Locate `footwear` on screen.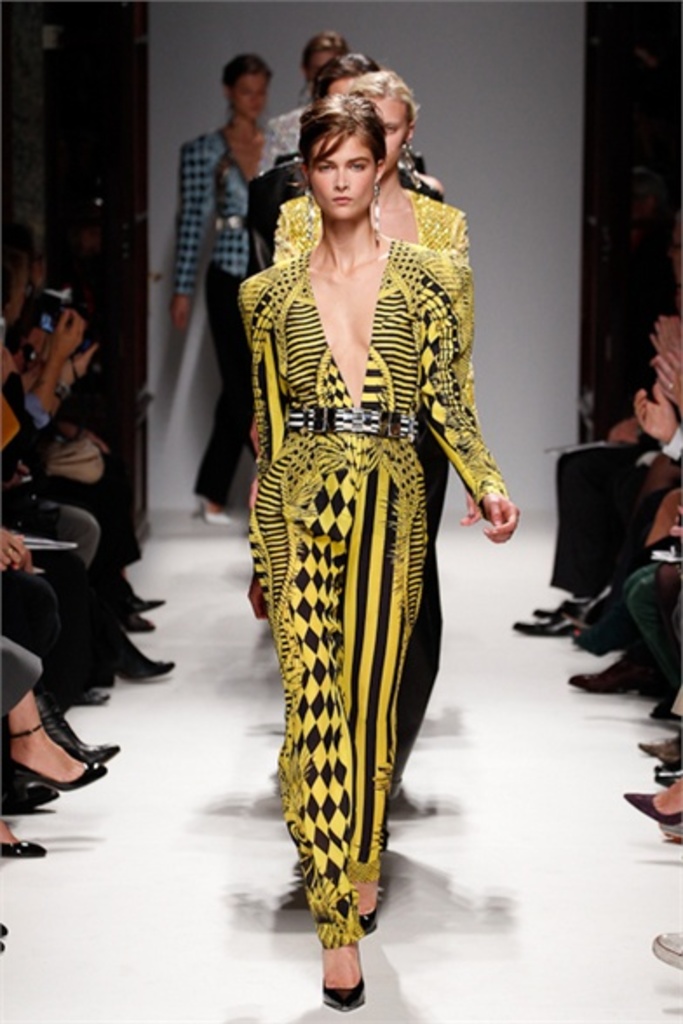
On screen at crop(565, 650, 648, 693).
